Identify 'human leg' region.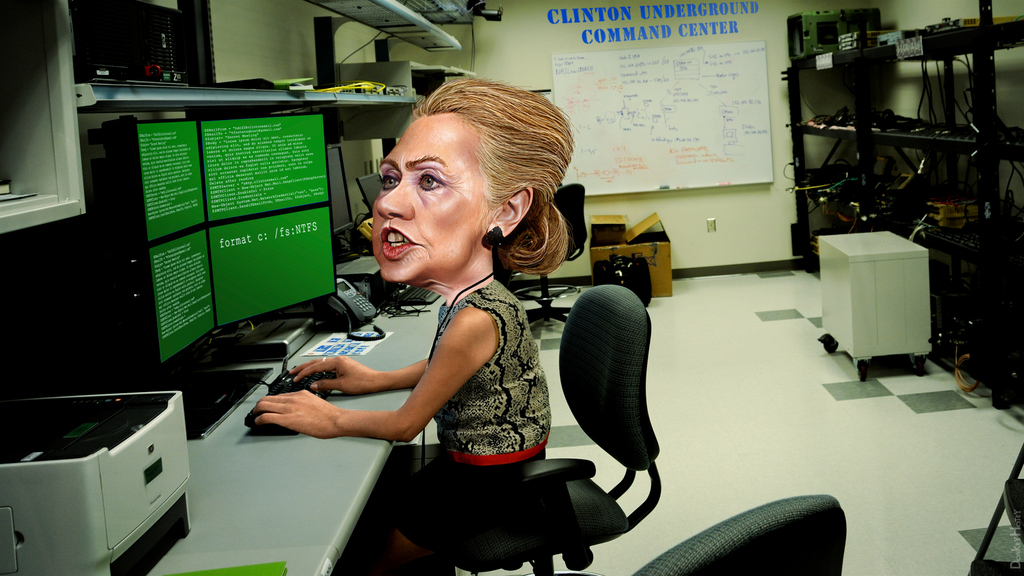
Region: Rect(366, 428, 541, 575).
